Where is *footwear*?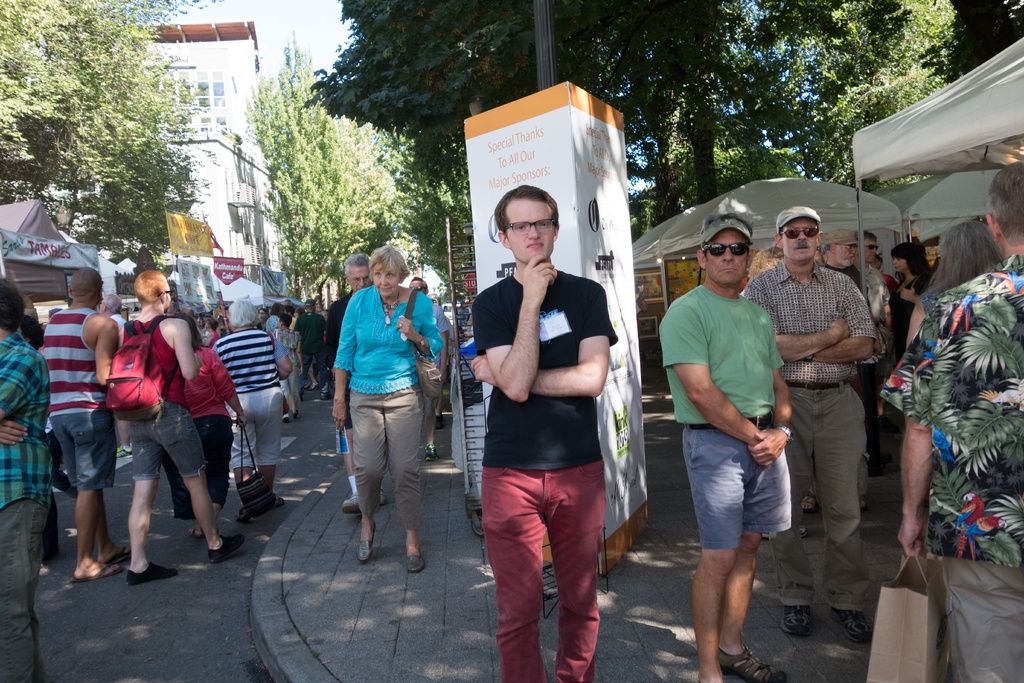
<bbox>357, 523, 378, 560</bbox>.
